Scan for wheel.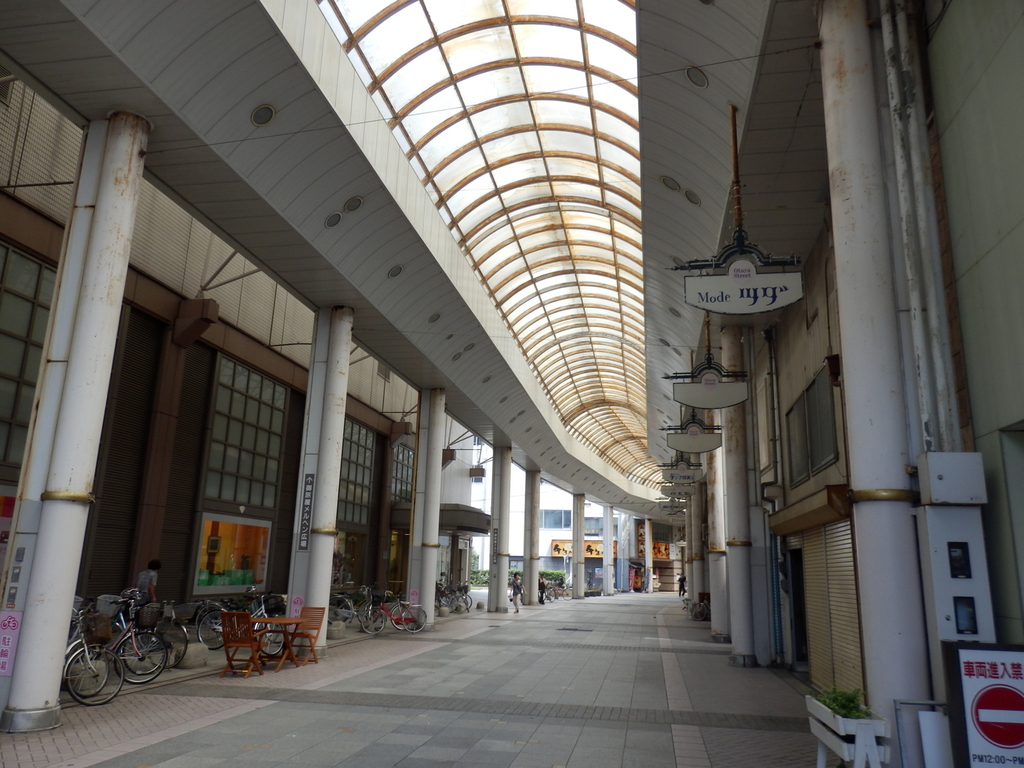
Scan result: 127 638 163 668.
